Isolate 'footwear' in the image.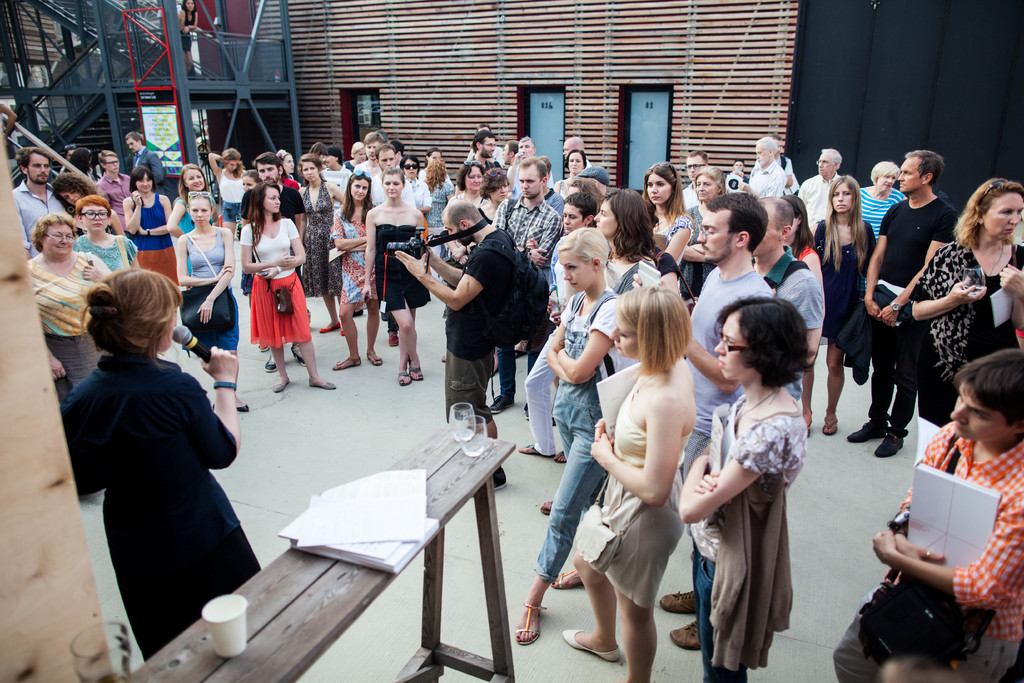
Isolated region: (671, 620, 701, 651).
